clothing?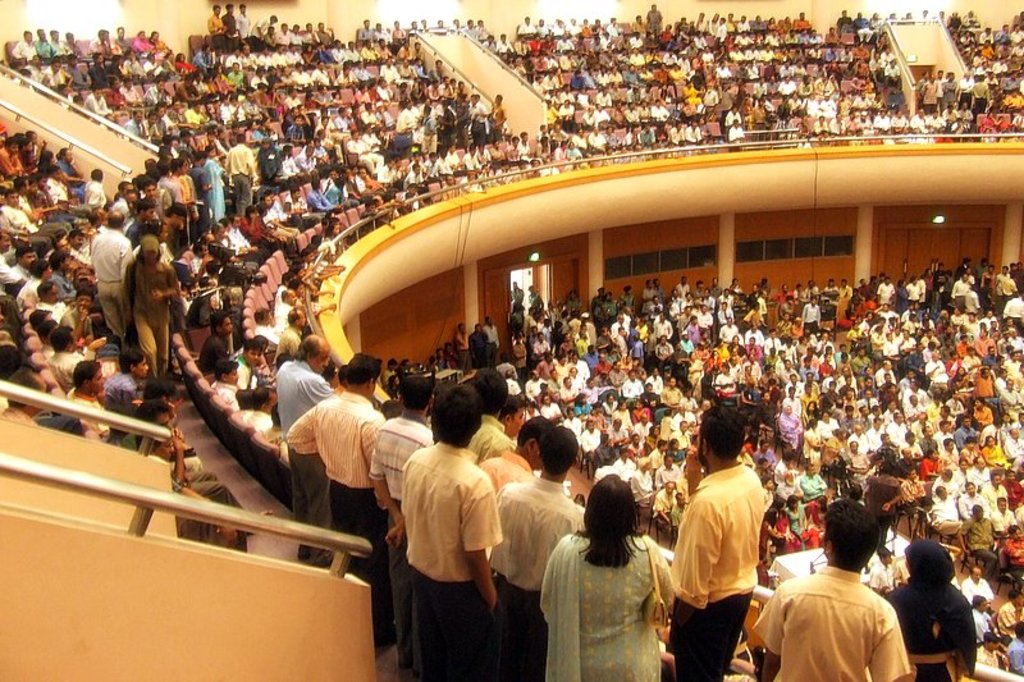
x1=198 y1=156 x2=229 y2=218
